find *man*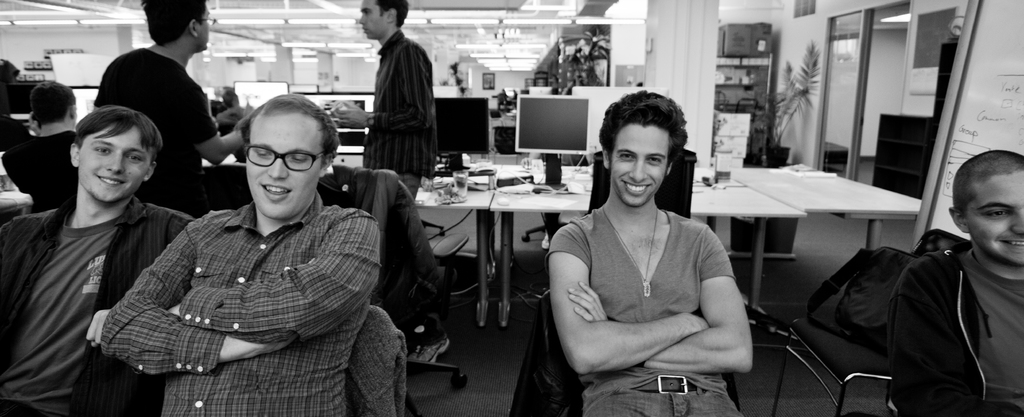
[left=68, top=0, right=260, bottom=216]
